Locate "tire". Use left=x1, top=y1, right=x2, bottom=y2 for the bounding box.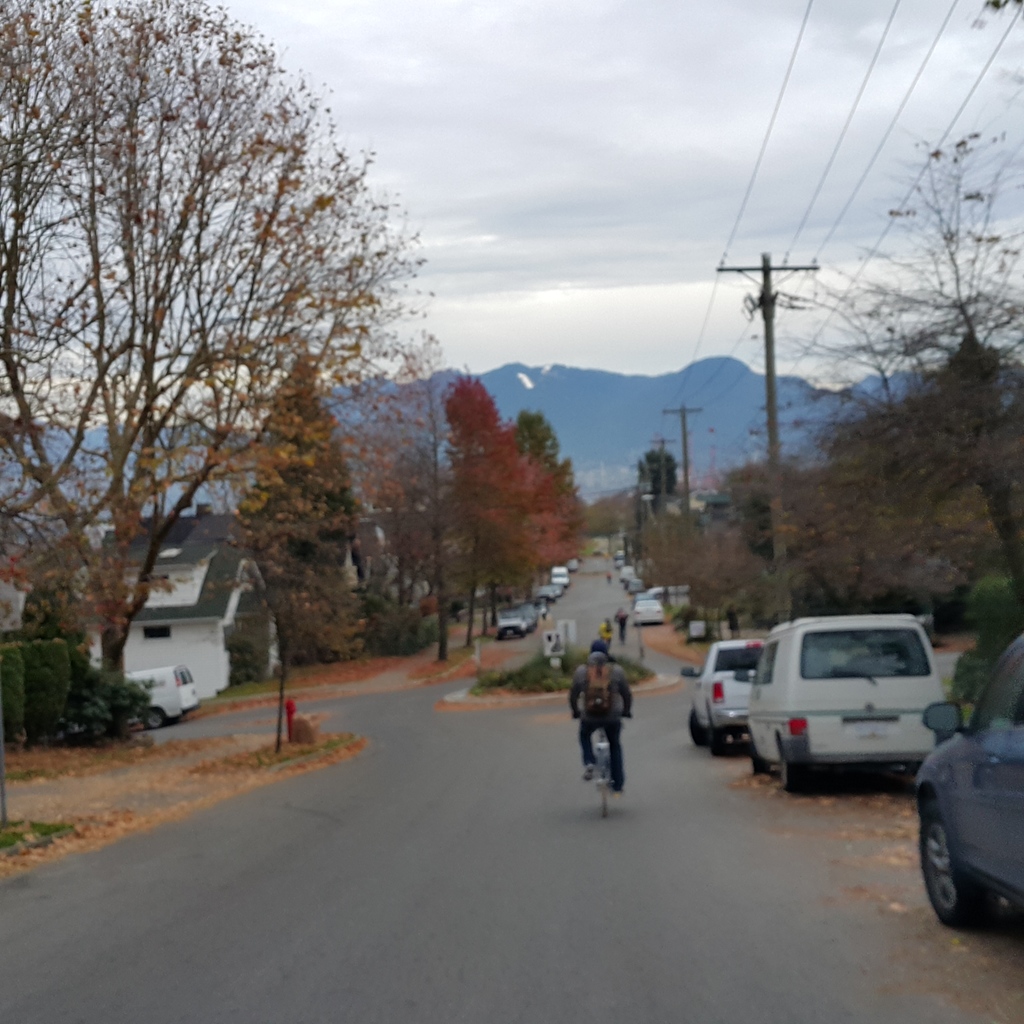
left=749, top=735, right=771, bottom=774.
